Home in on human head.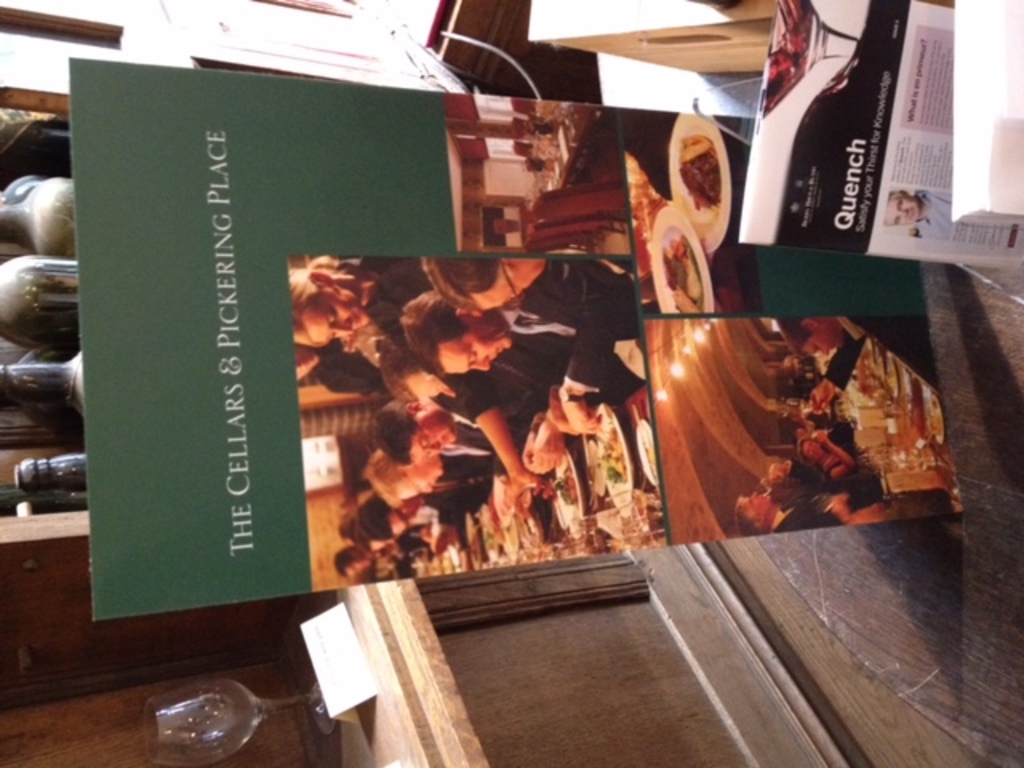
Homed in at select_region(378, 394, 459, 456).
